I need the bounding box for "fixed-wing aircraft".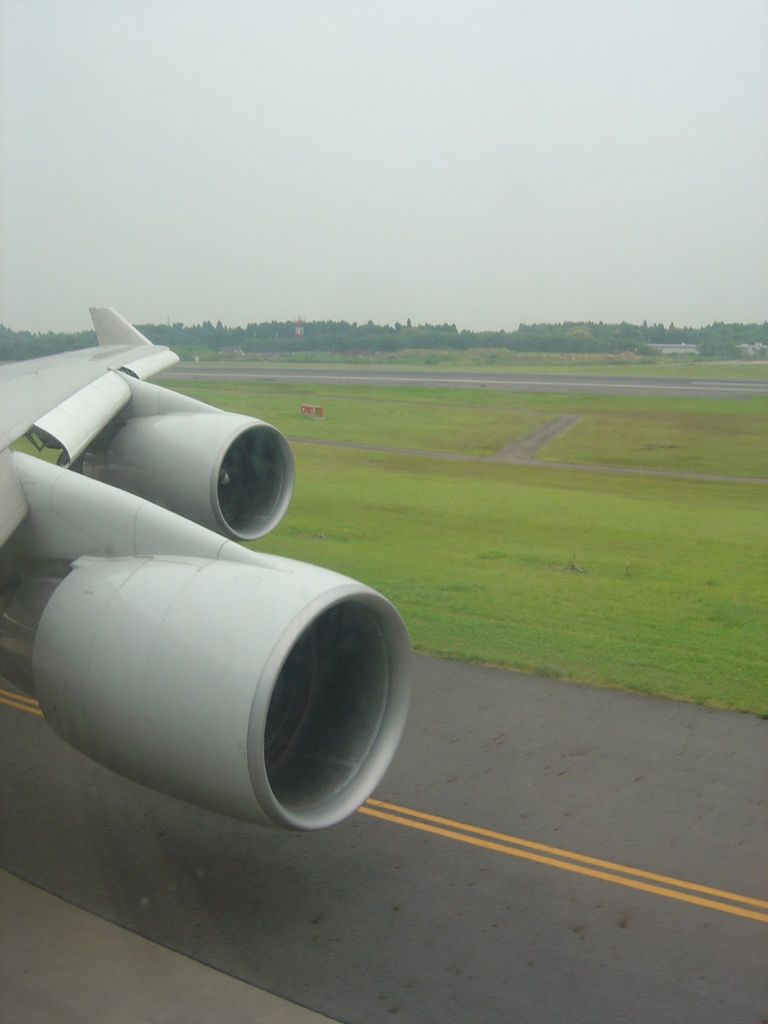
Here it is: (x1=0, y1=290, x2=415, y2=837).
